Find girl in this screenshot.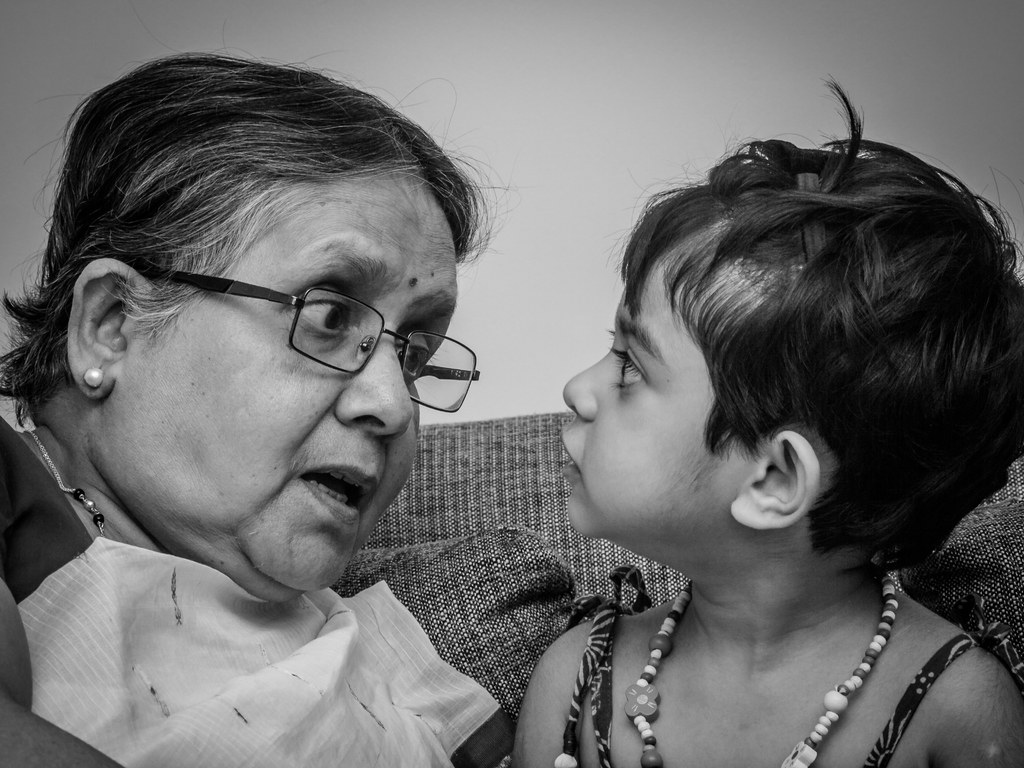
The bounding box for girl is bbox=[508, 70, 1023, 767].
